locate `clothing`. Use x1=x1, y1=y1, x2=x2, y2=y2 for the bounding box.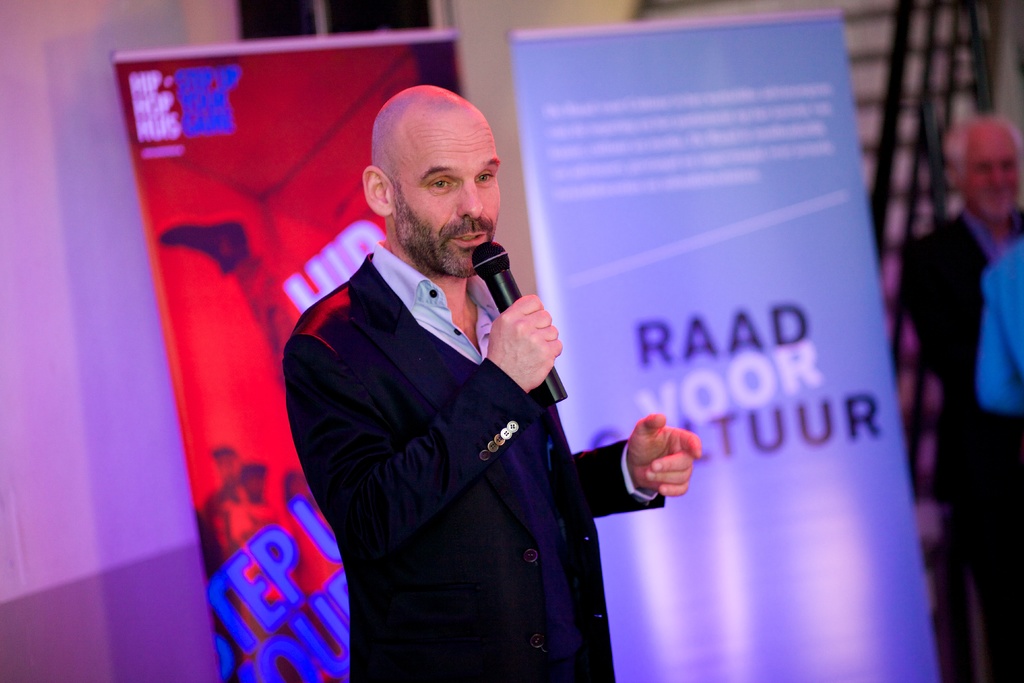
x1=979, y1=240, x2=1023, y2=420.
